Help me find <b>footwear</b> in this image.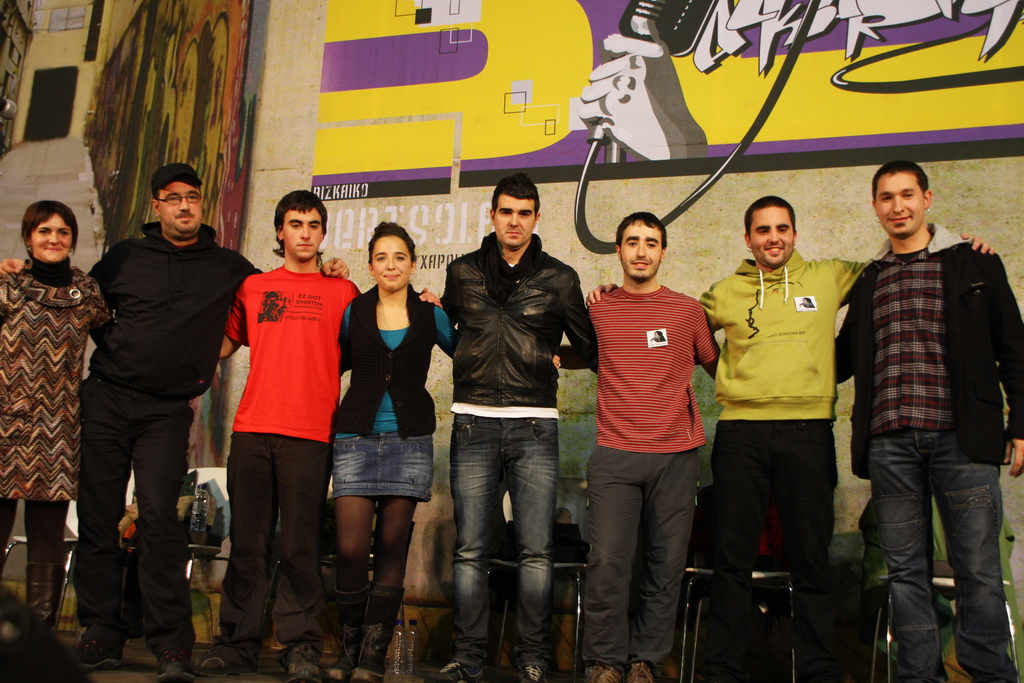
Found it: 581, 661, 621, 682.
